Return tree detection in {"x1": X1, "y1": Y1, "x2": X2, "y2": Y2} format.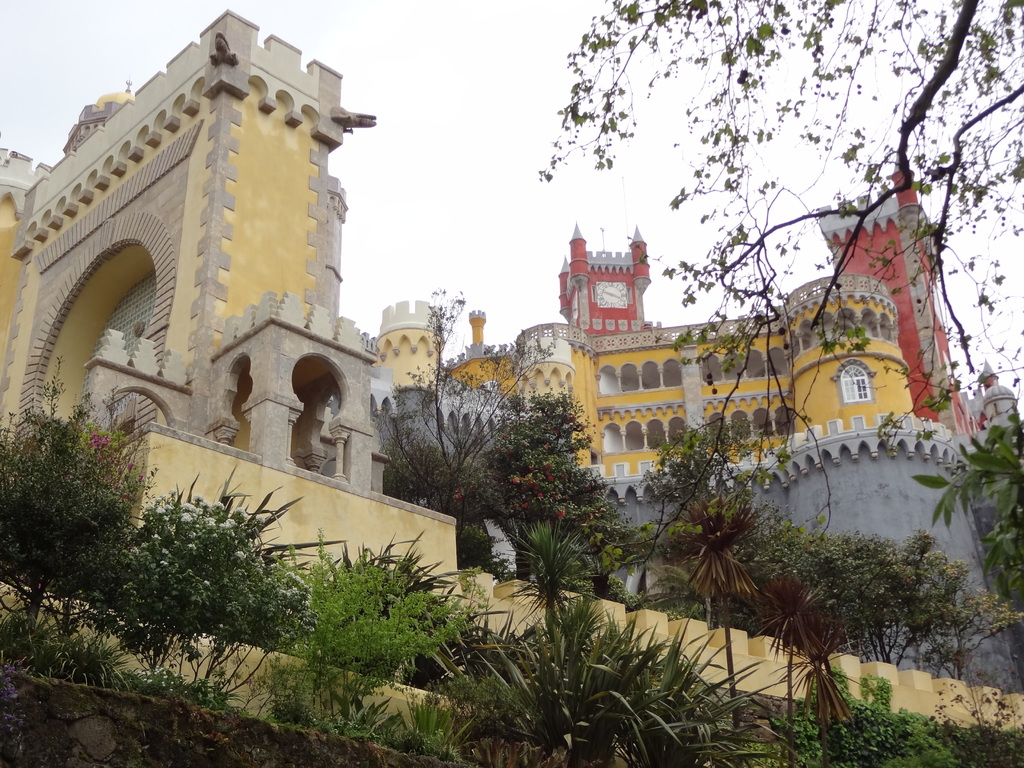
{"x1": 476, "y1": 389, "x2": 630, "y2": 573}.
